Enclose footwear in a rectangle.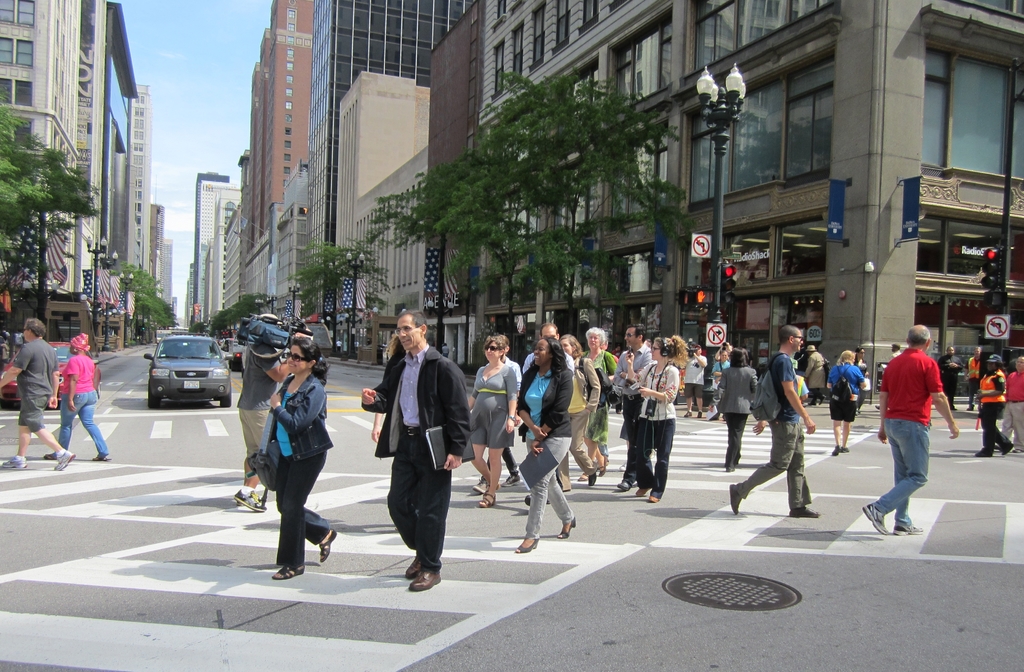
1:452:28:469.
